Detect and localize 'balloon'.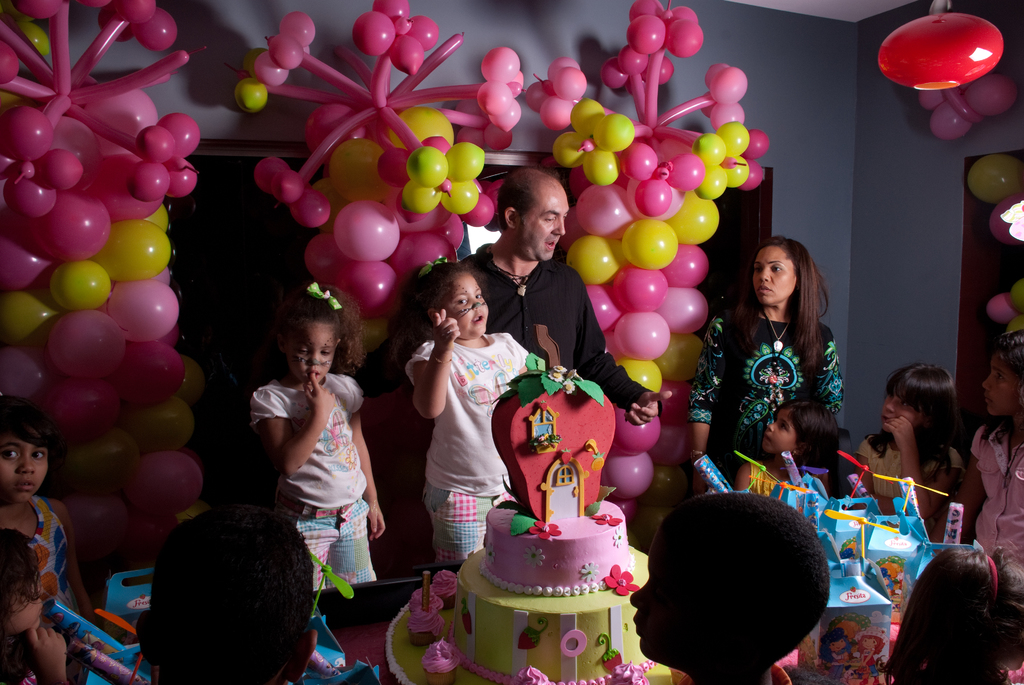
Localized at (657,335,706,387).
